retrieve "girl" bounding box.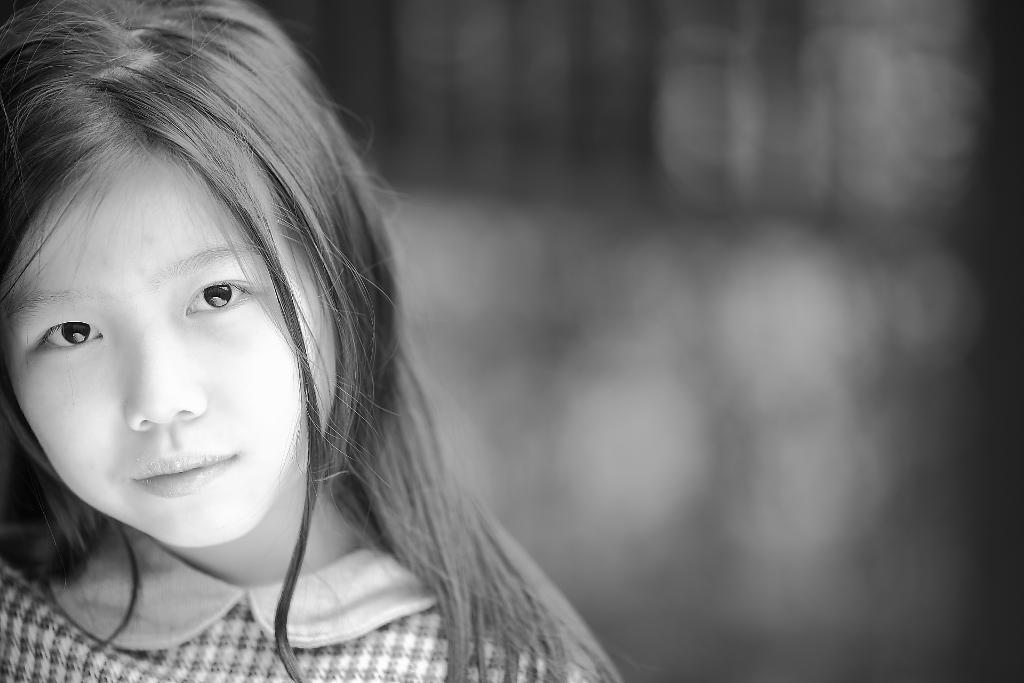
Bounding box: (2,0,636,682).
